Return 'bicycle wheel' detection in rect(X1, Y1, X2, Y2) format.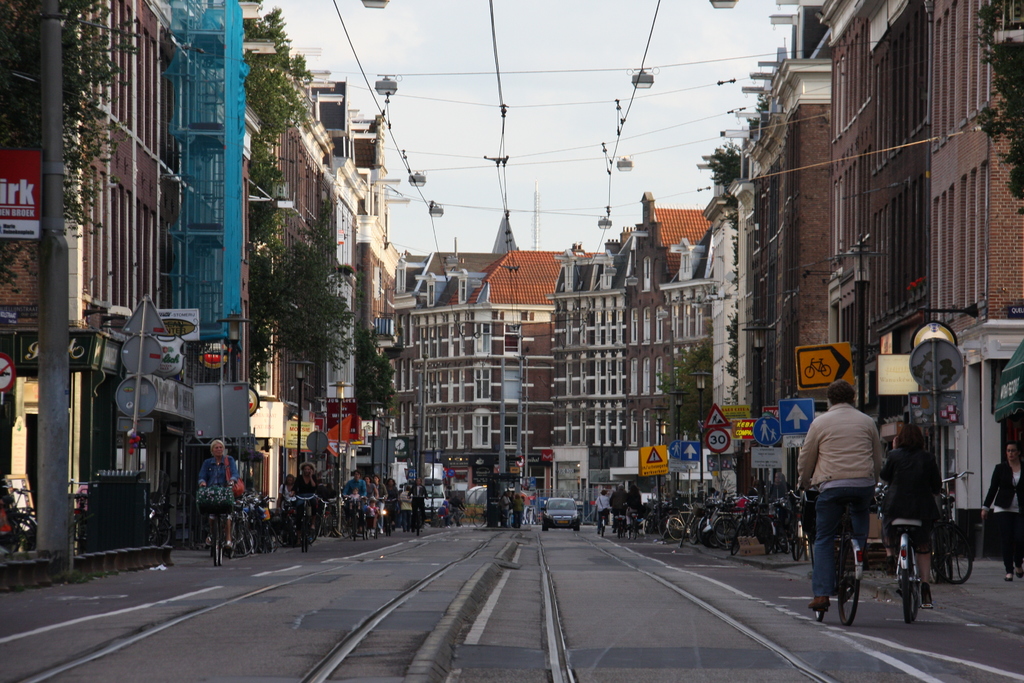
rect(4, 516, 38, 550).
